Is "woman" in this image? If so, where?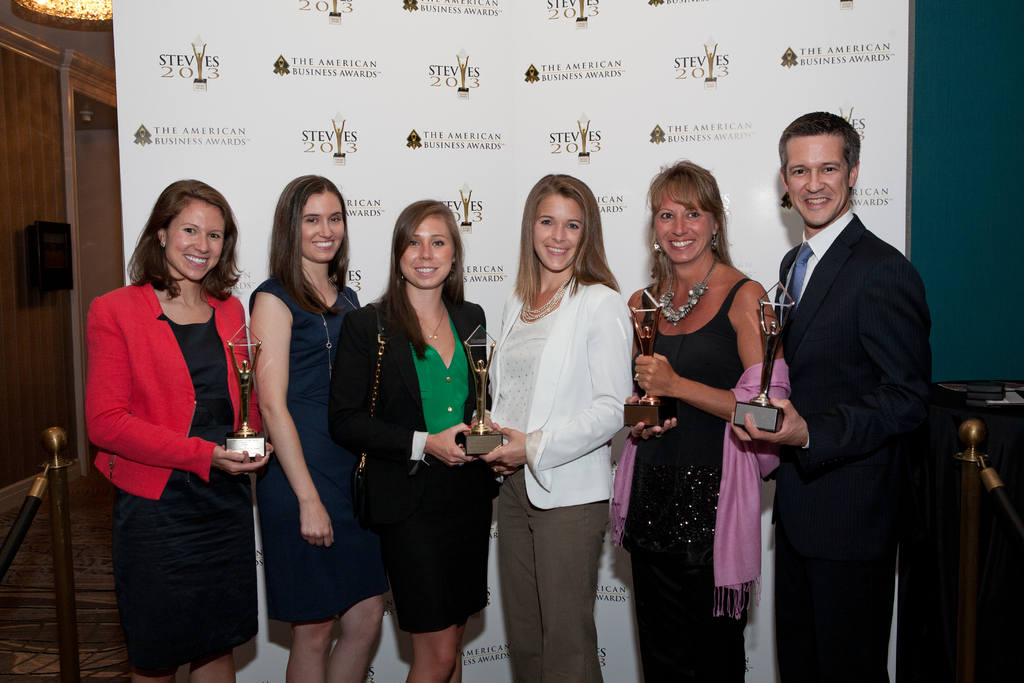
Yes, at [left=371, top=197, right=500, bottom=682].
